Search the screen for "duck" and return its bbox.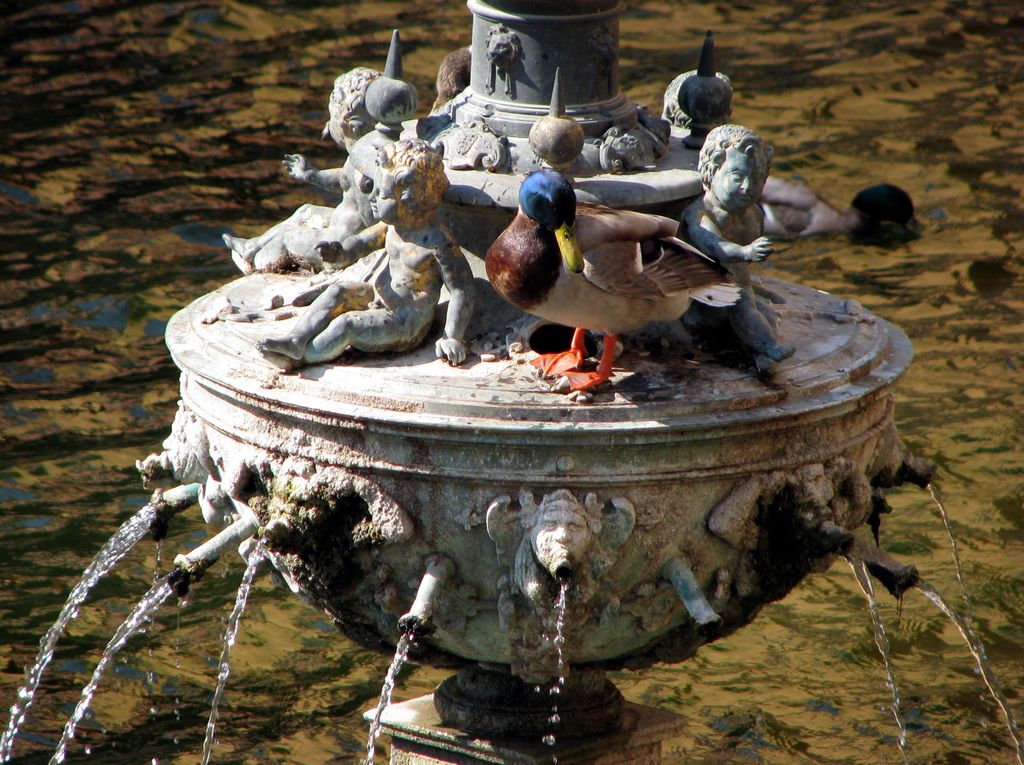
Found: box=[442, 138, 775, 389].
